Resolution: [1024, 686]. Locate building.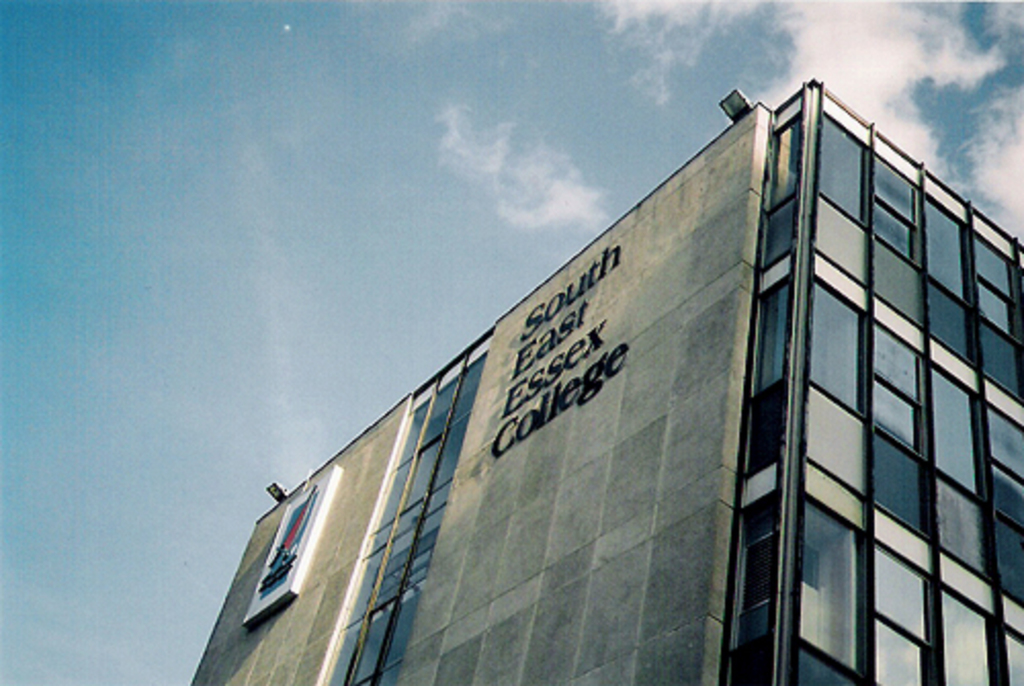
region(188, 72, 1022, 684).
